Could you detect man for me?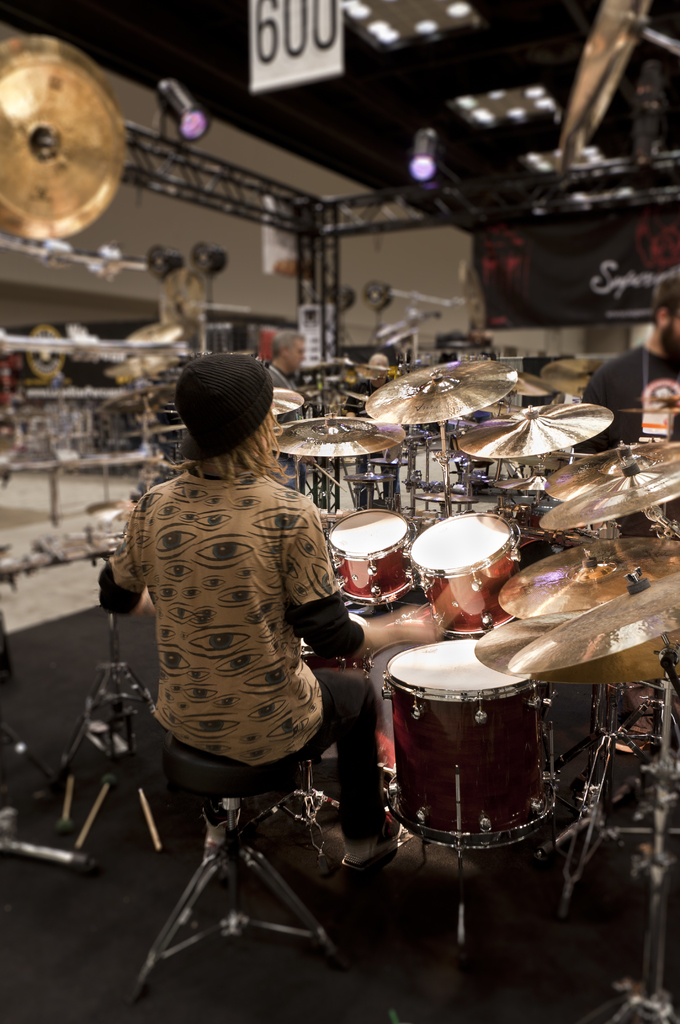
Detection result: [267,324,311,487].
